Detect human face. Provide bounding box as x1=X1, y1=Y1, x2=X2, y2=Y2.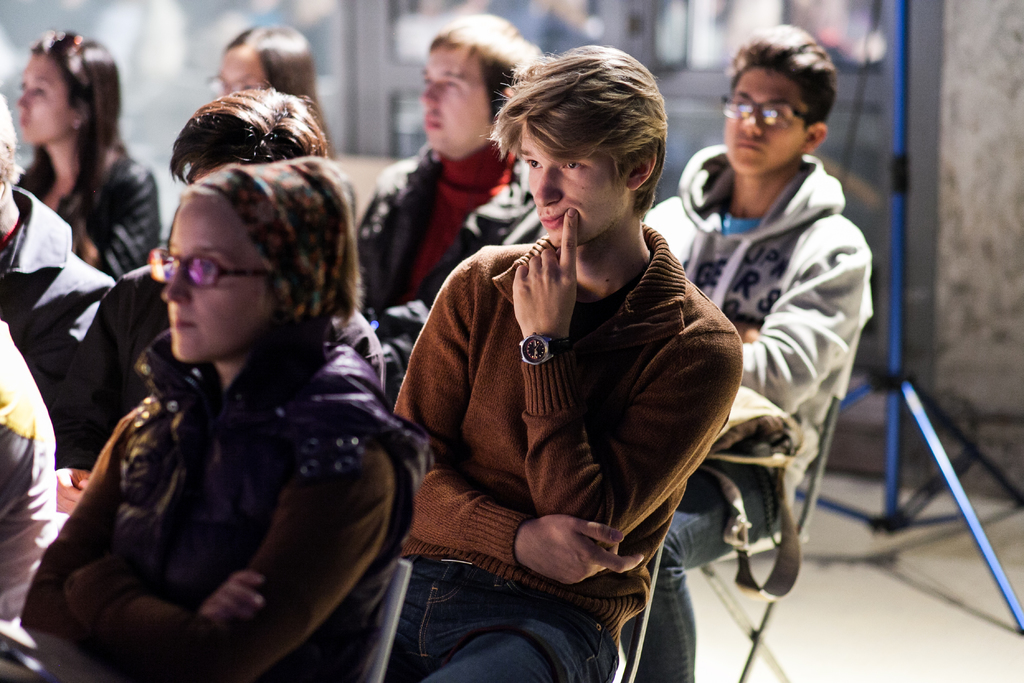
x1=14, y1=56, x2=77, y2=145.
